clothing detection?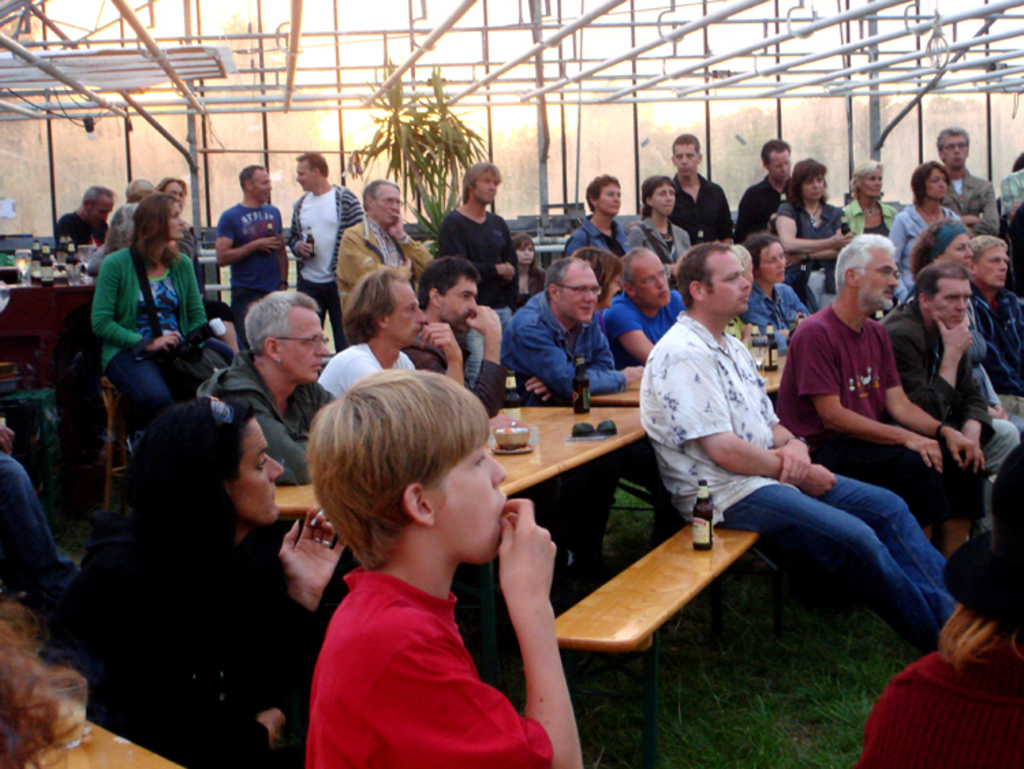
left=676, top=163, right=726, bottom=243
